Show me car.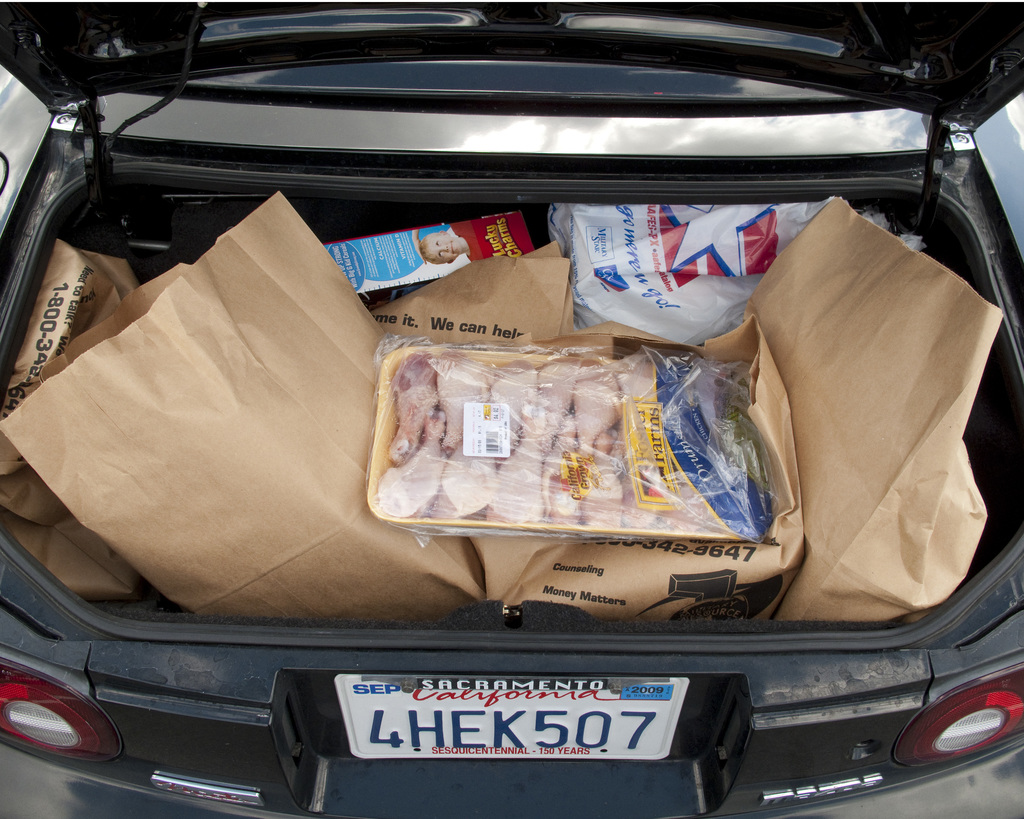
car is here: pyautogui.locateOnScreen(0, 0, 1023, 818).
